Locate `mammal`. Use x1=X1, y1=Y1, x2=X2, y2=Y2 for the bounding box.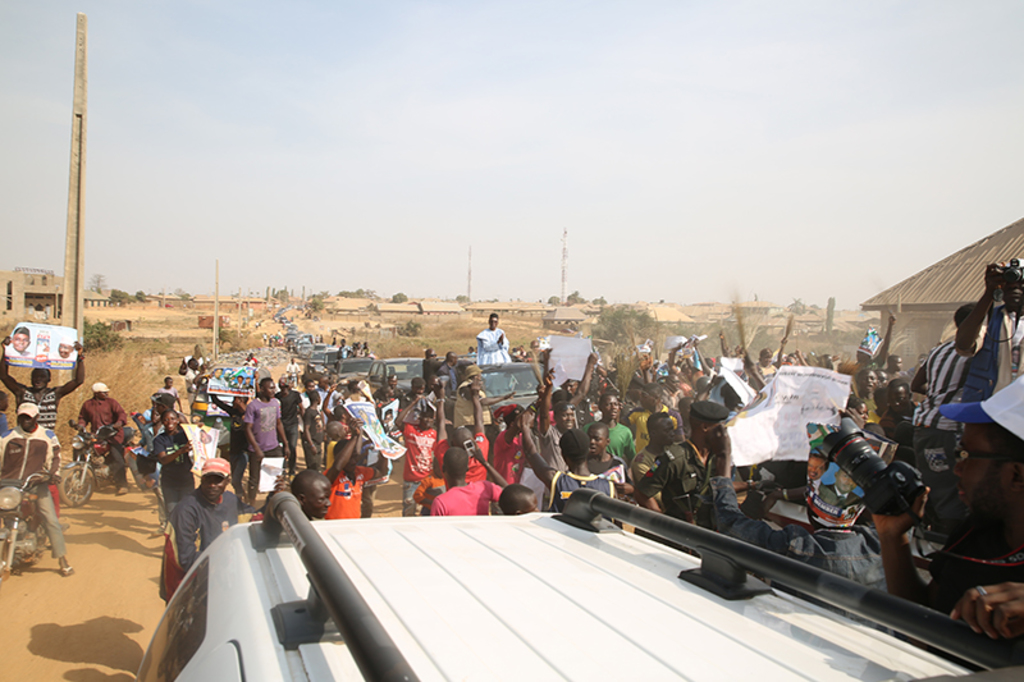
x1=0, y1=348, x2=87, y2=430.
